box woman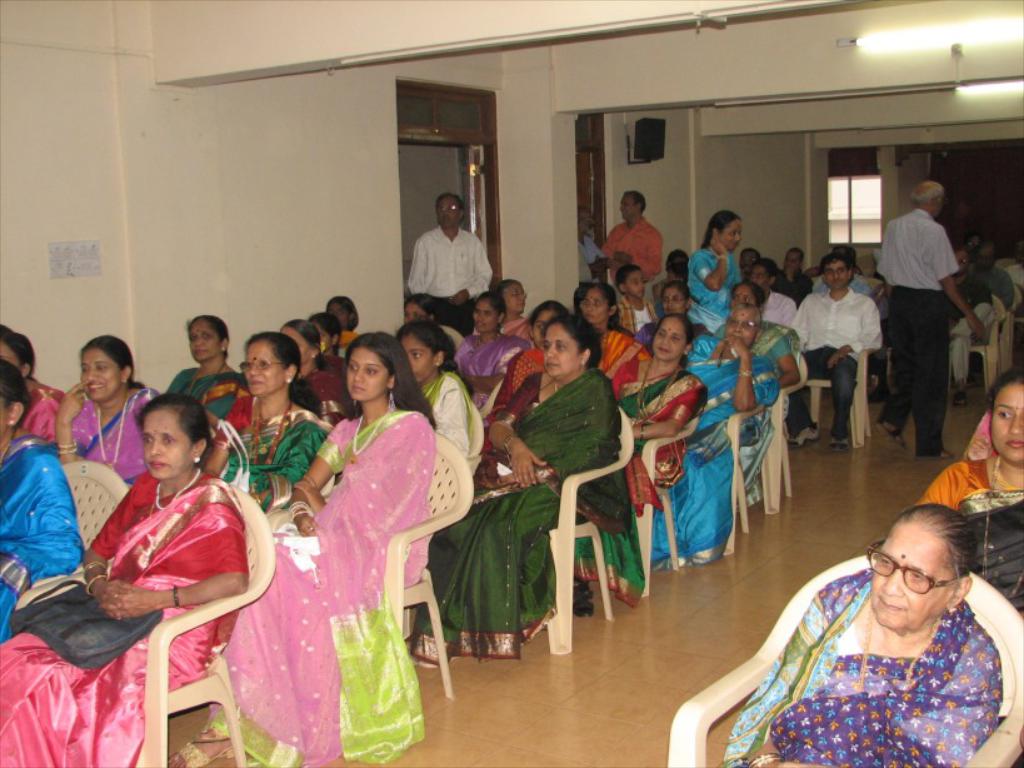
683, 213, 740, 330
